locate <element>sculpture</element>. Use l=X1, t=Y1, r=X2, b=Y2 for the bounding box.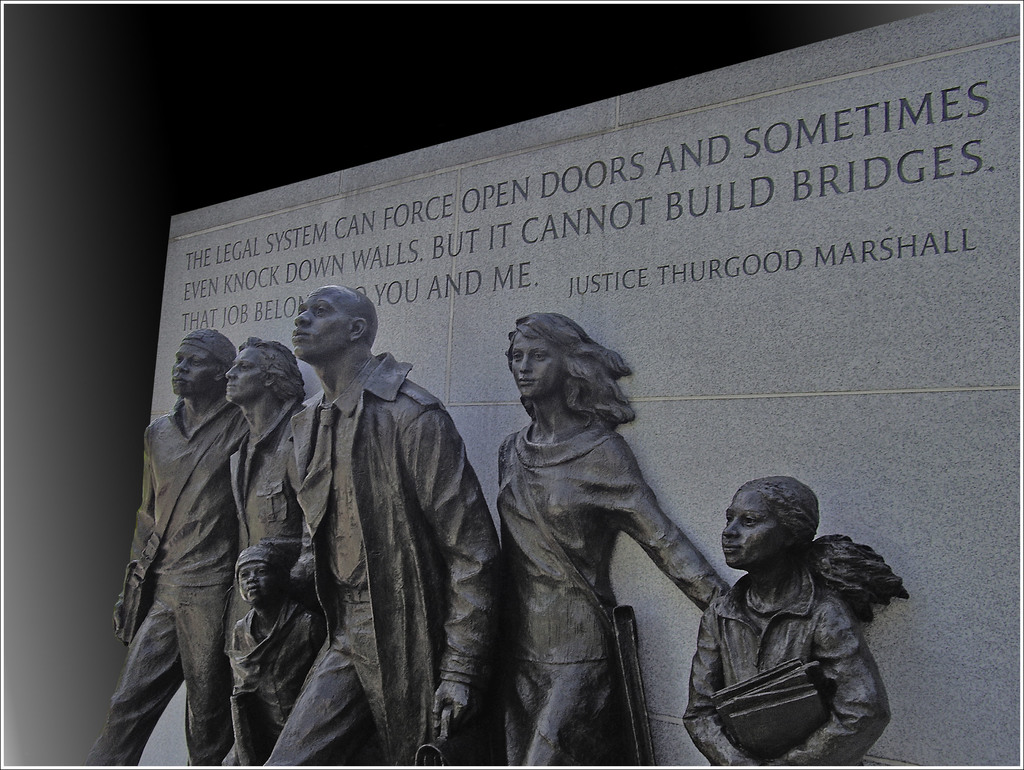
l=213, t=328, r=317, b=643.
